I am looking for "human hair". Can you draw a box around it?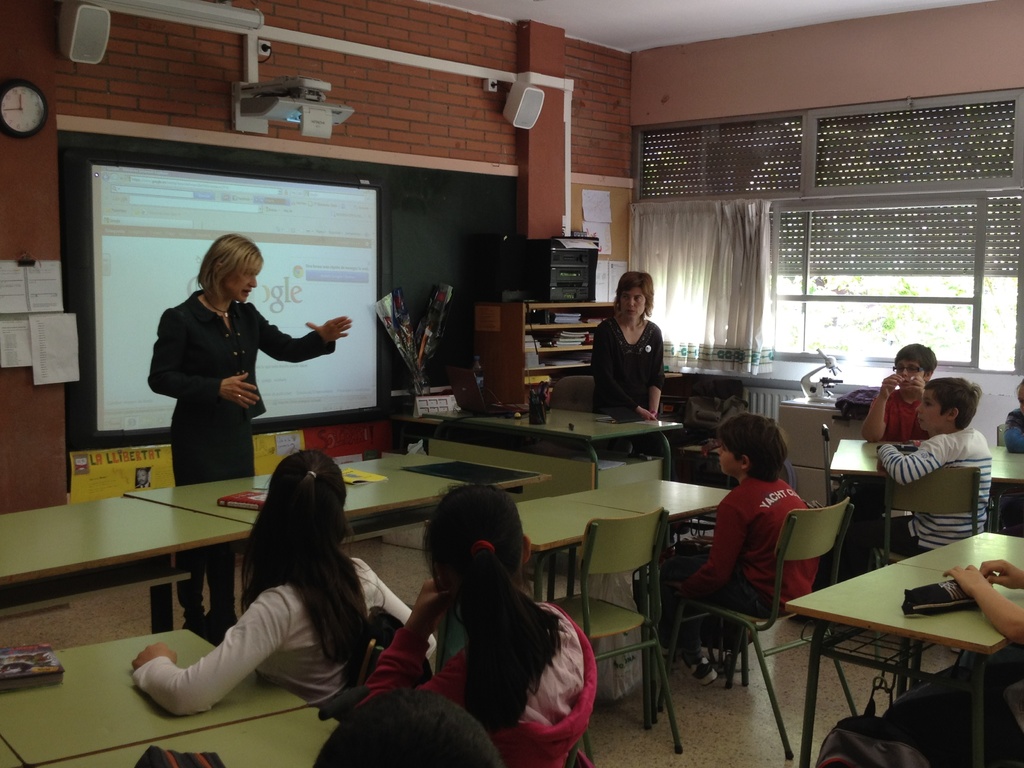
Sure, the bounding box is (left=922, top=379, right=985, bottom=433).
